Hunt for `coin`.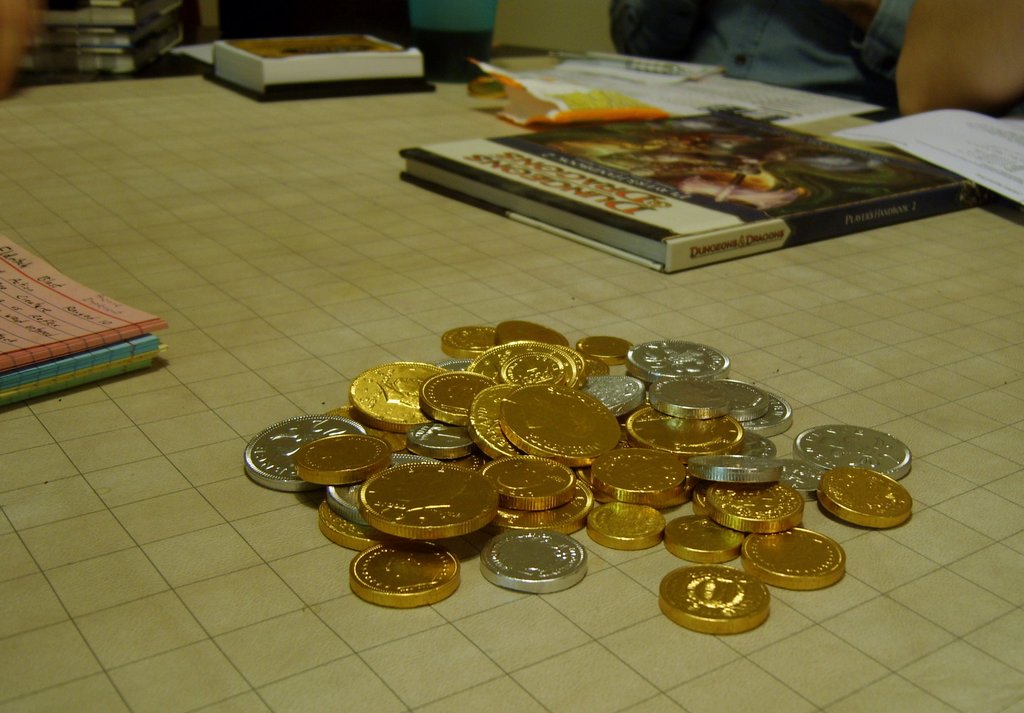
Hunted down at Rect(586, 496, 662, 552).
